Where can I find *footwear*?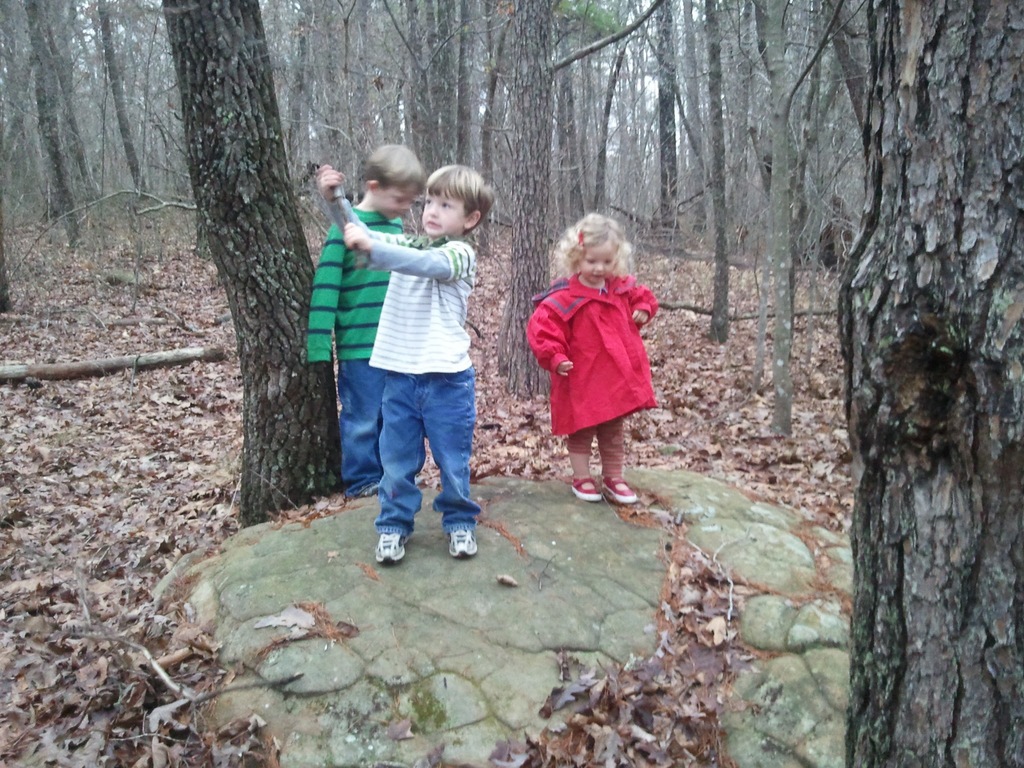
You can find it at [567,477,596,499].
